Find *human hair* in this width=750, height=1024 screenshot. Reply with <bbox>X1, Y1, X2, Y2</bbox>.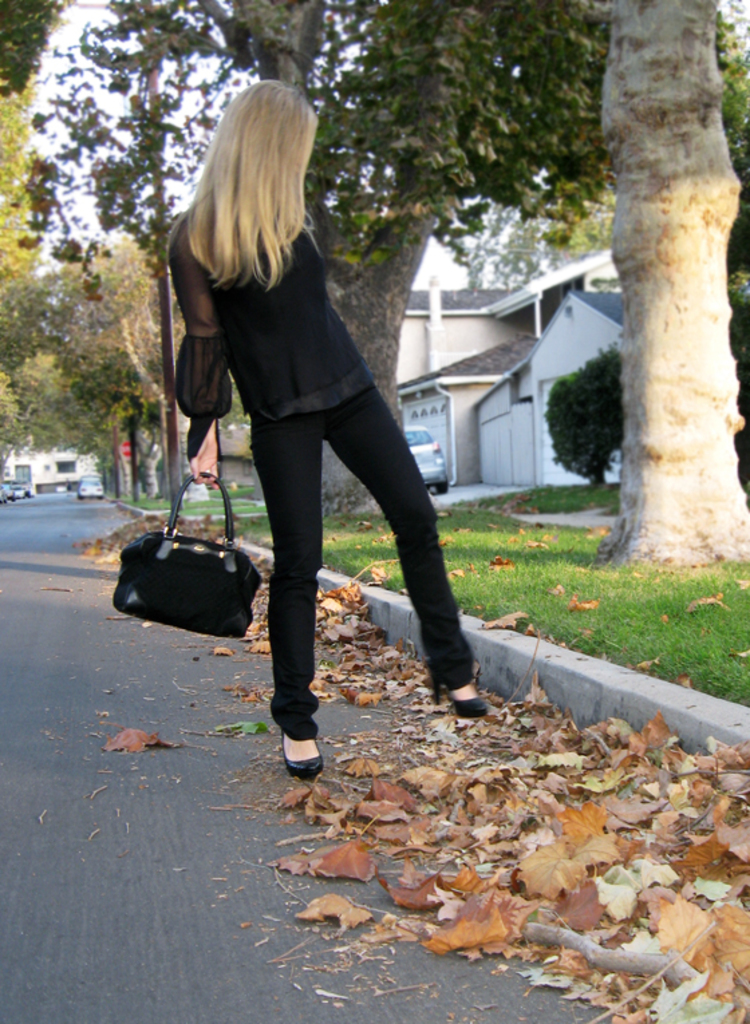
<bbox>174, 71, 335, 305</bbox>.
